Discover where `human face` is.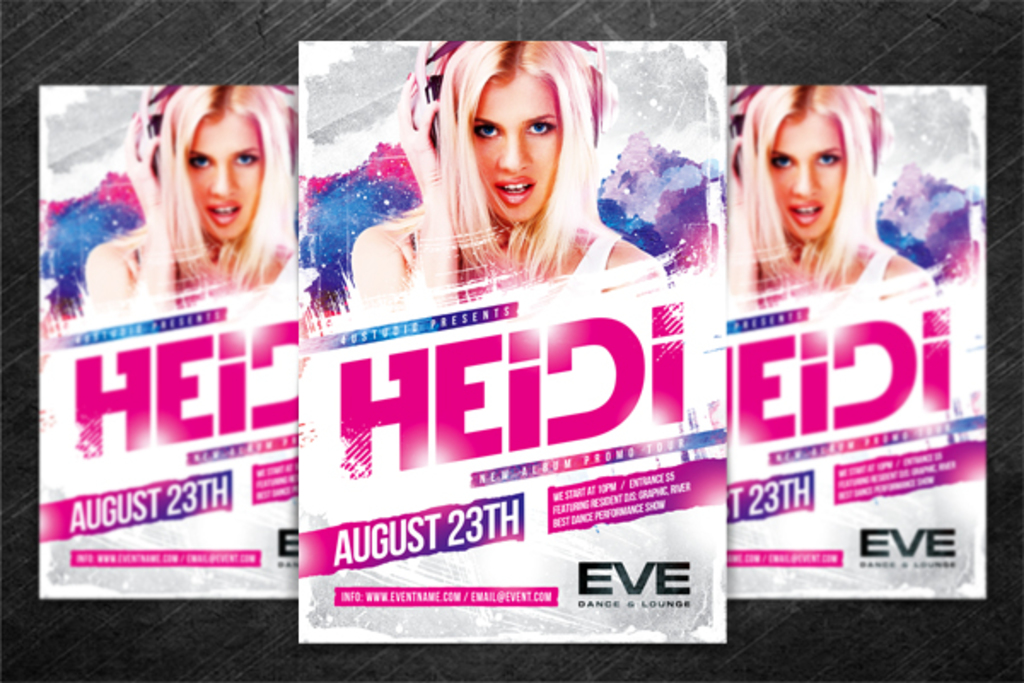
Discovered at left=179, top=108, right=268, bottom=239.
